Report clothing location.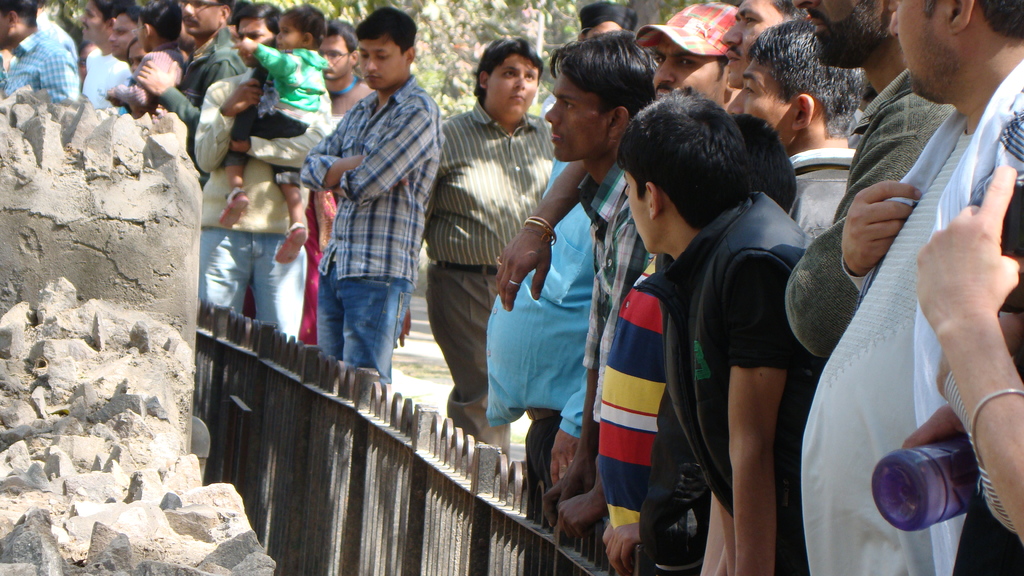
Report: 301:75:438:390.
